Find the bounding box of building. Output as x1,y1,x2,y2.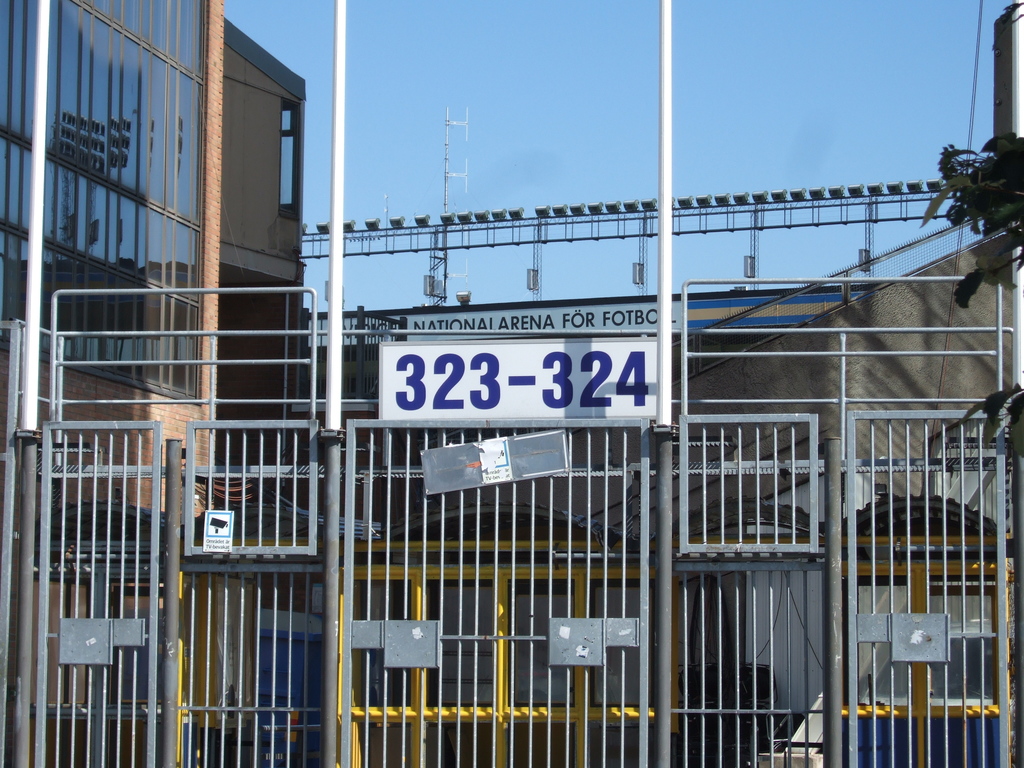
0,0,1023,767.
